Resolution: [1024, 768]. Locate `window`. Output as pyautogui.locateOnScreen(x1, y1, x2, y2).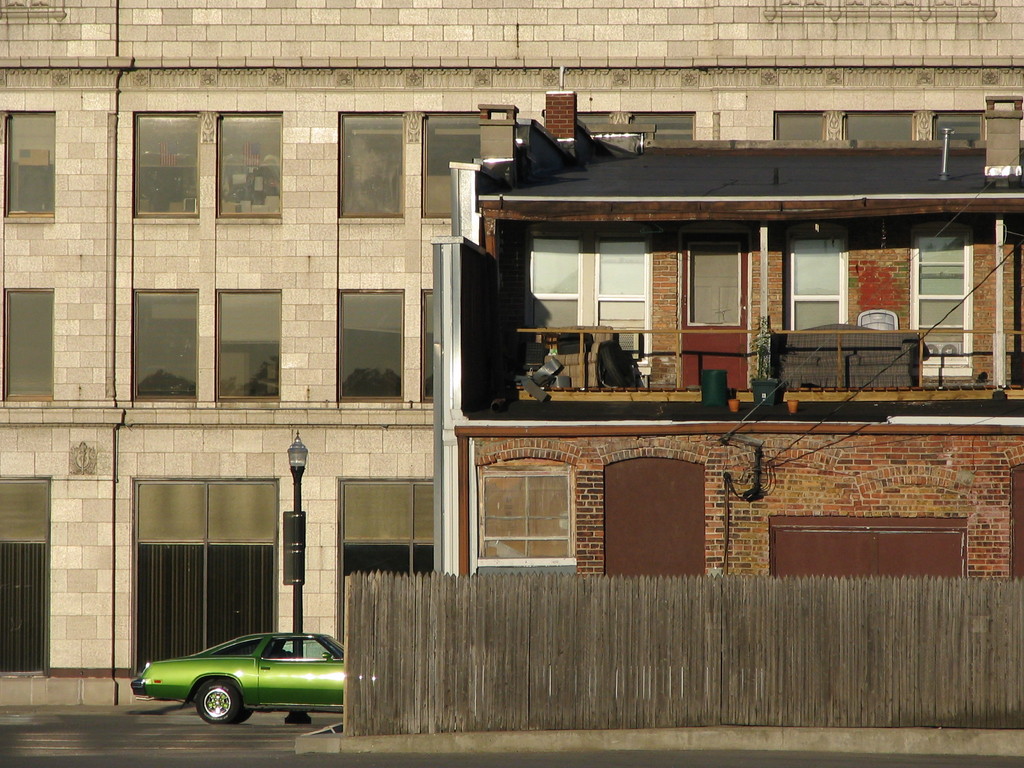
pyautogui.locateOnScreen(341, 103, 406, 234).
